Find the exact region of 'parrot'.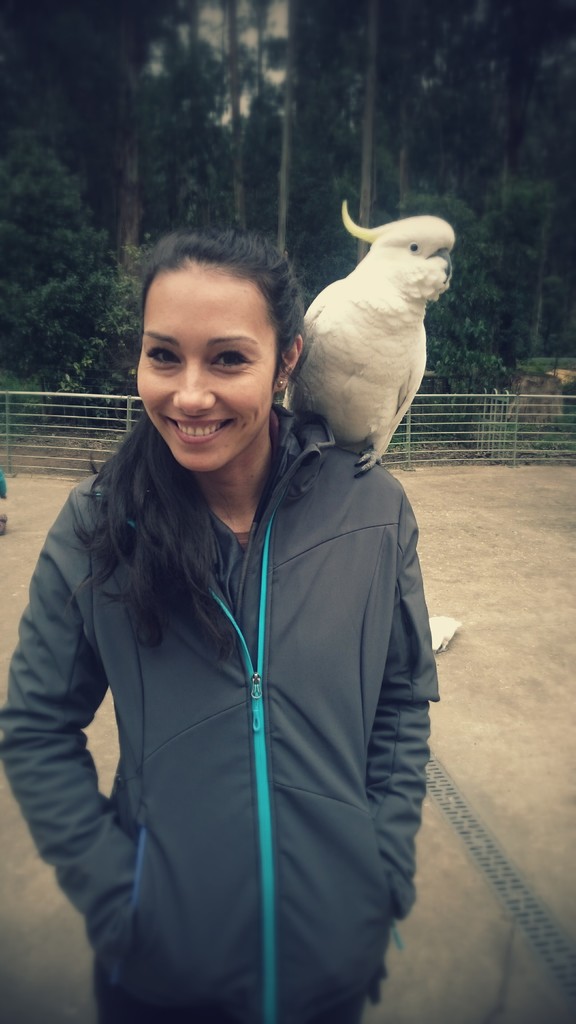
Exact region: [279,196,458,471].
